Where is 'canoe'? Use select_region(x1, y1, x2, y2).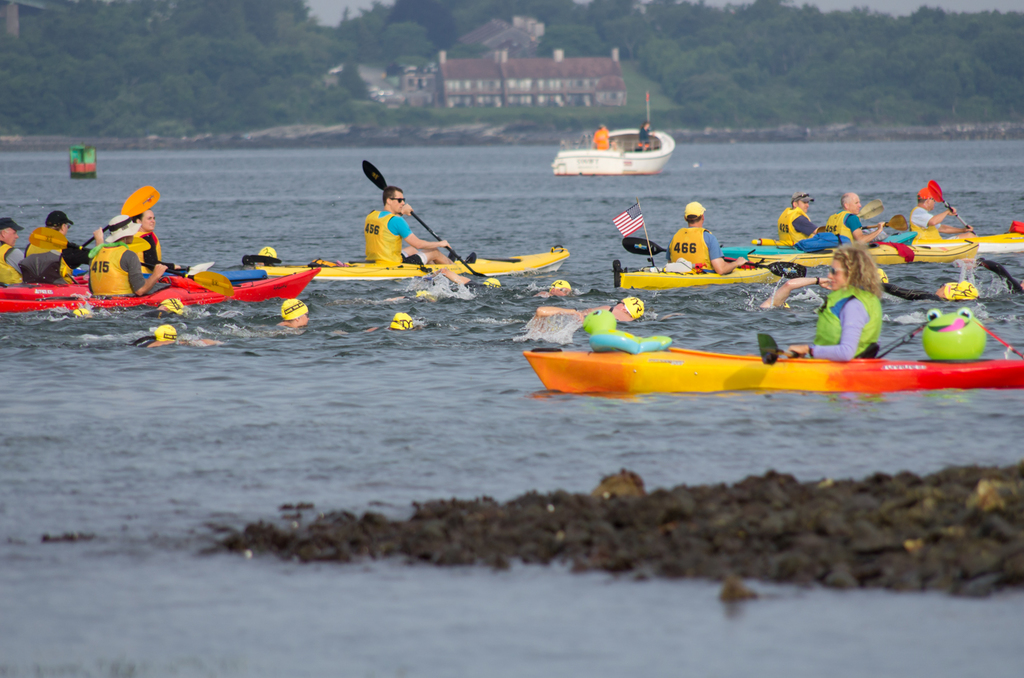
select_region(610, 260, 786, 291).
